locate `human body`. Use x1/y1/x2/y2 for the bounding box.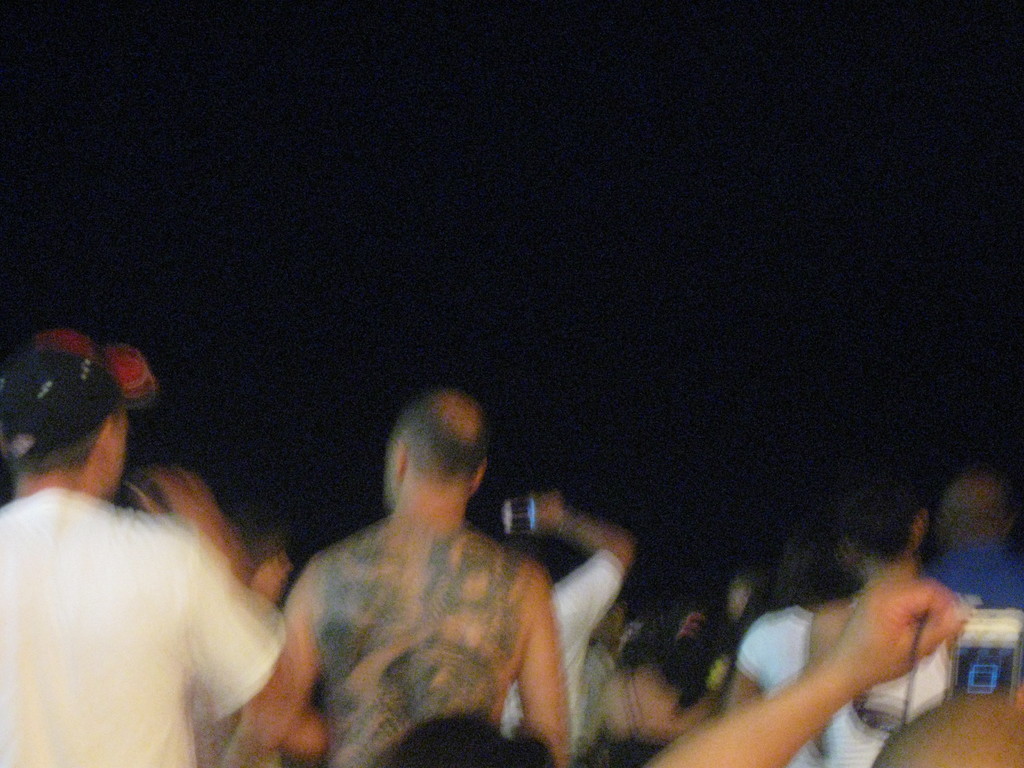
208/404/618/767.
